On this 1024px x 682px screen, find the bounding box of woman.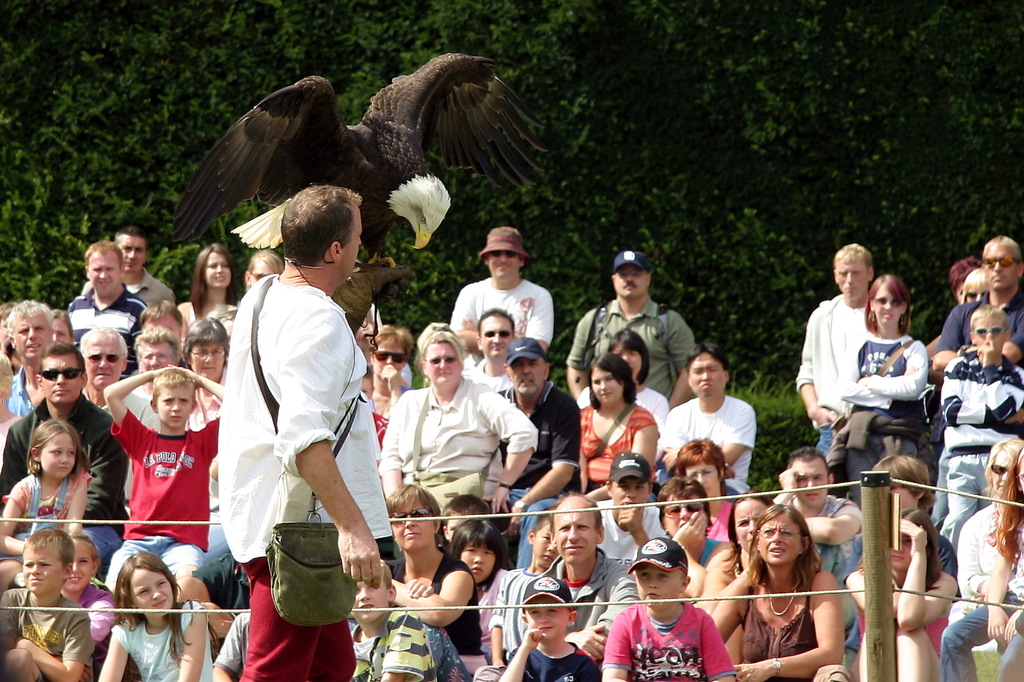
Bounding box: 570 348 666 503.
